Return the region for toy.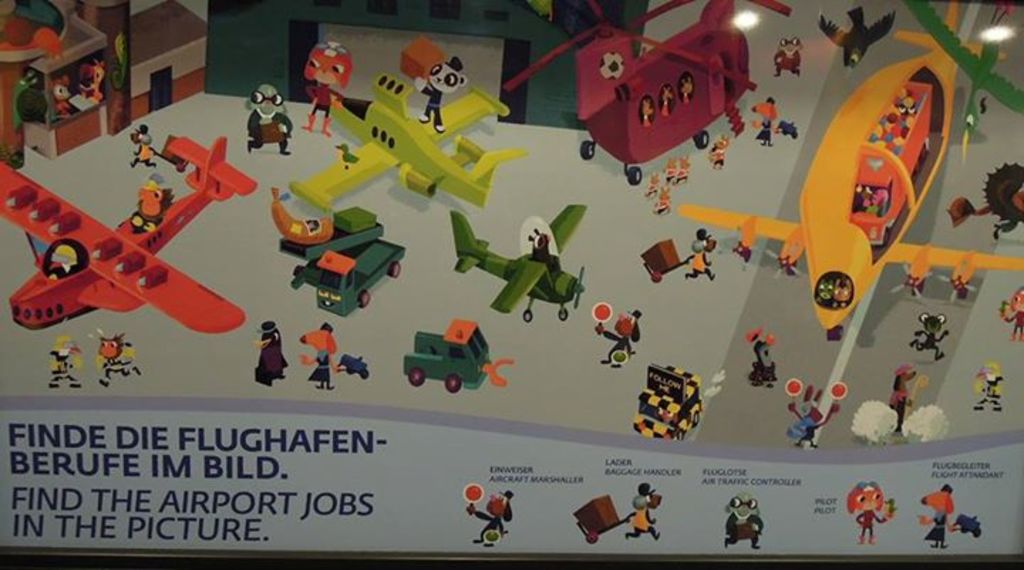
412/51/469/135.
